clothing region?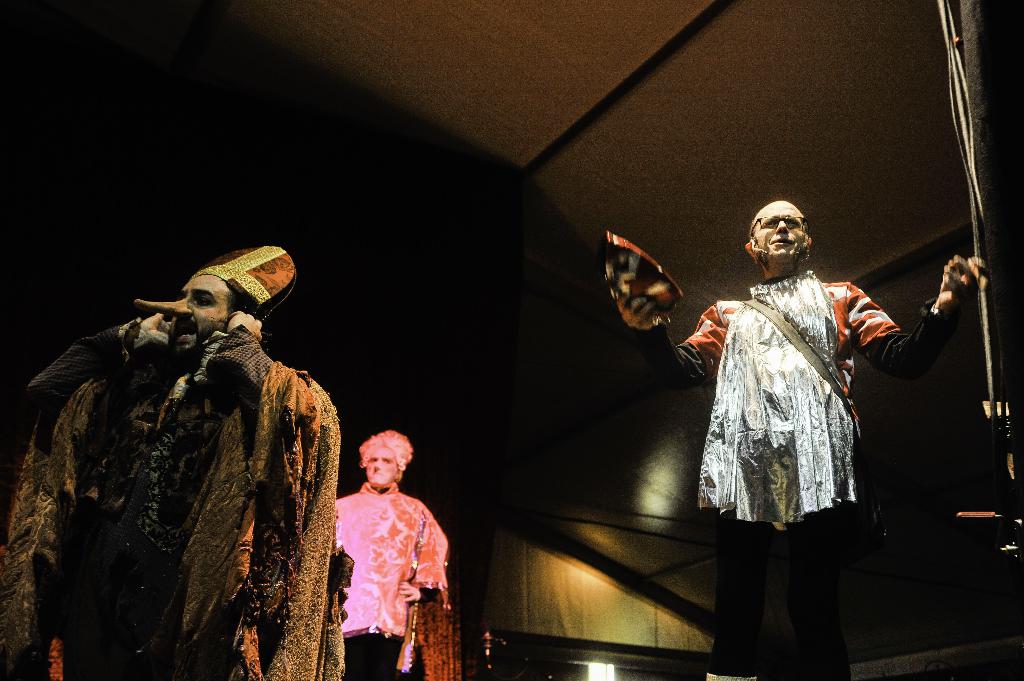
detection(326, 475, 451, 655)
